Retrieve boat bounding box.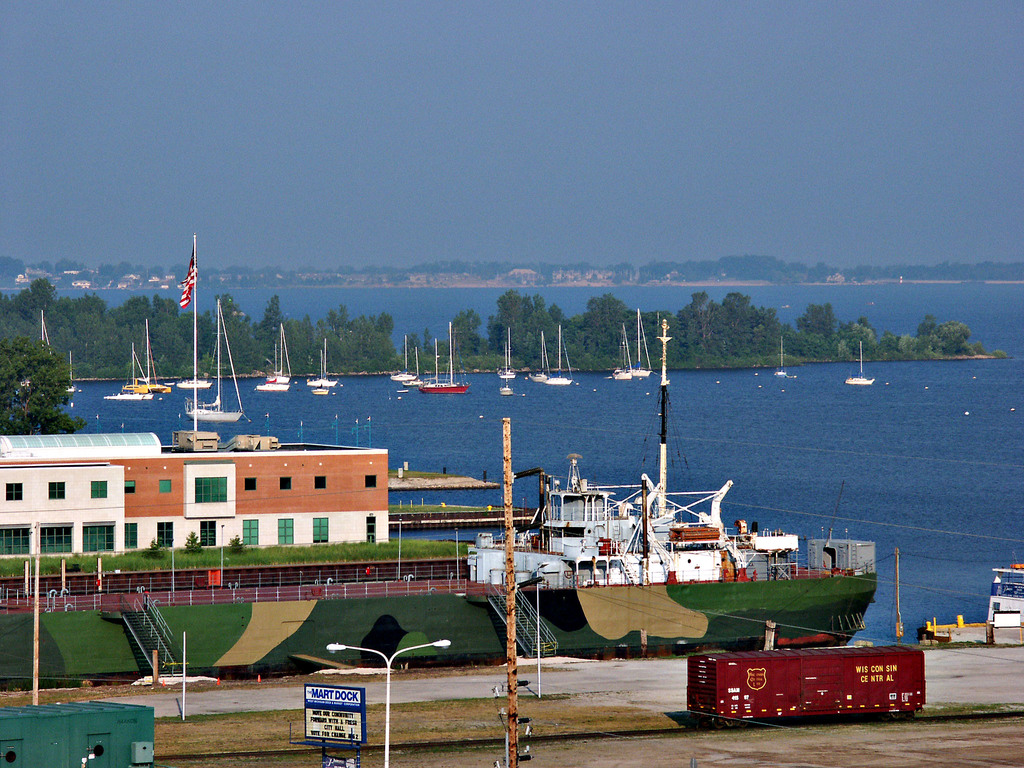
Bounding box: (x1=122, y1=323, x2=172, y2=388).
